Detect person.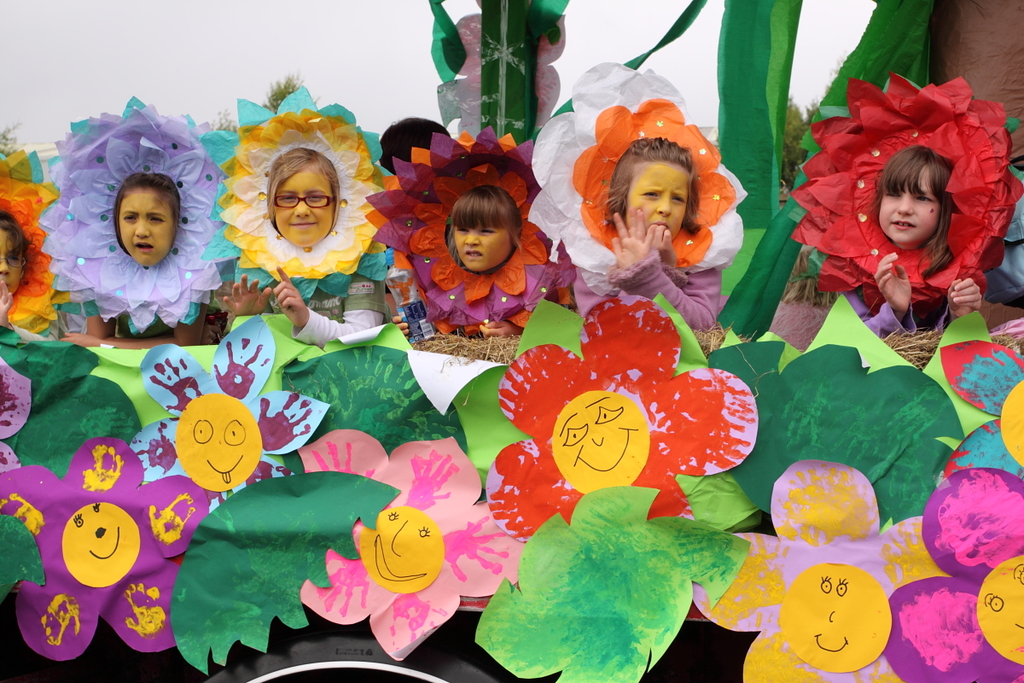
Detected at <region>106, 177, 221, 344</region>.
